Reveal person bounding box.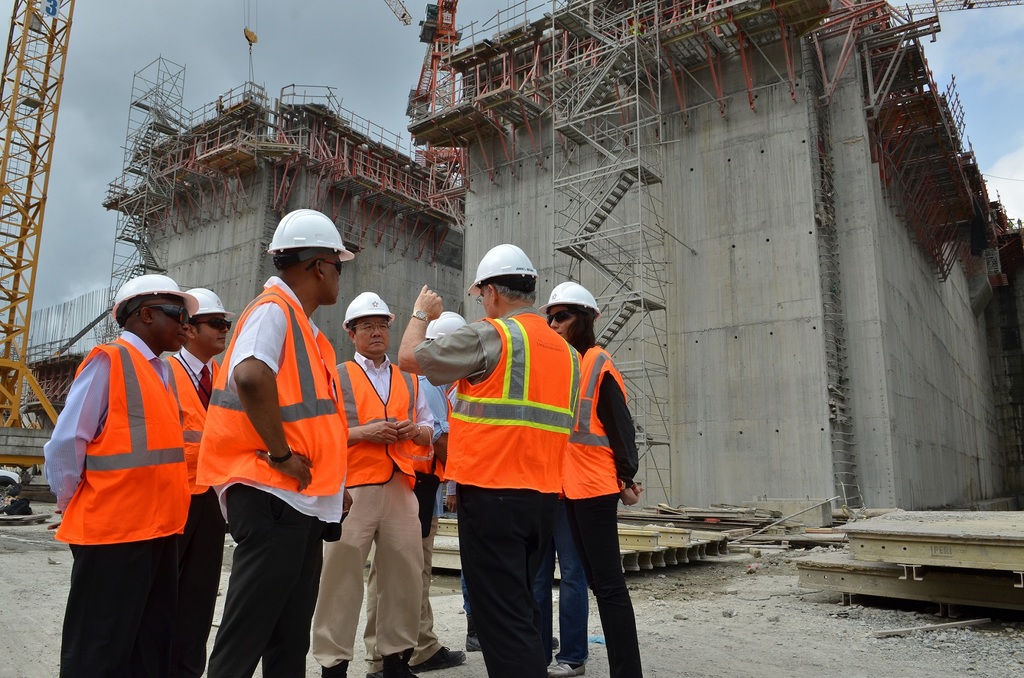
Revealed: bbox=[174, 279, 292, 668].
